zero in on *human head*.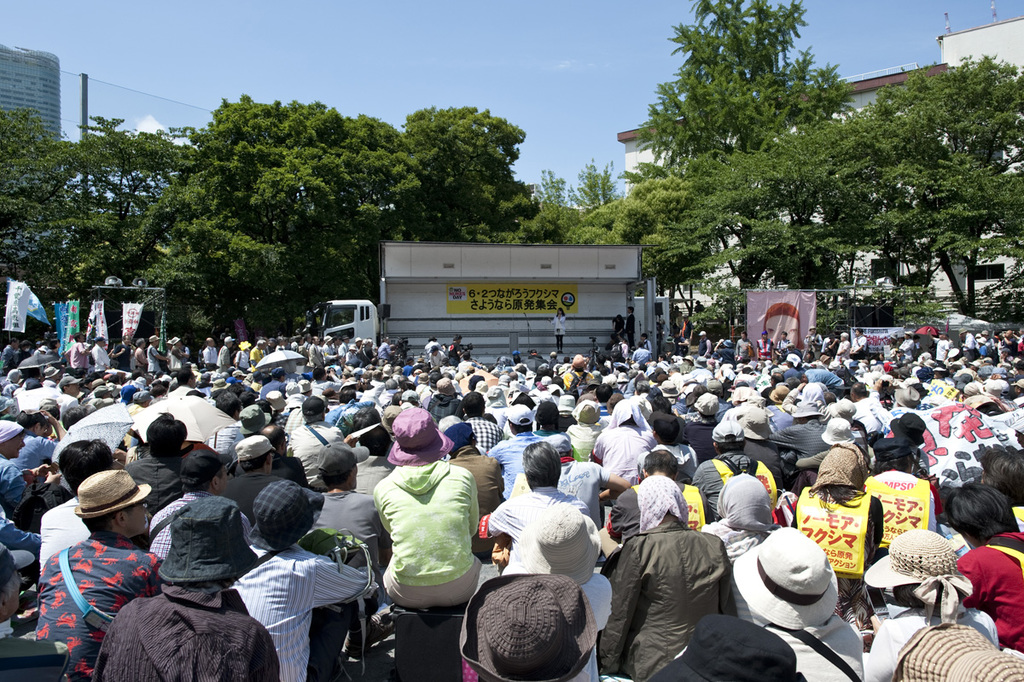
Zeroed in: [55, 376, 81, 393].
